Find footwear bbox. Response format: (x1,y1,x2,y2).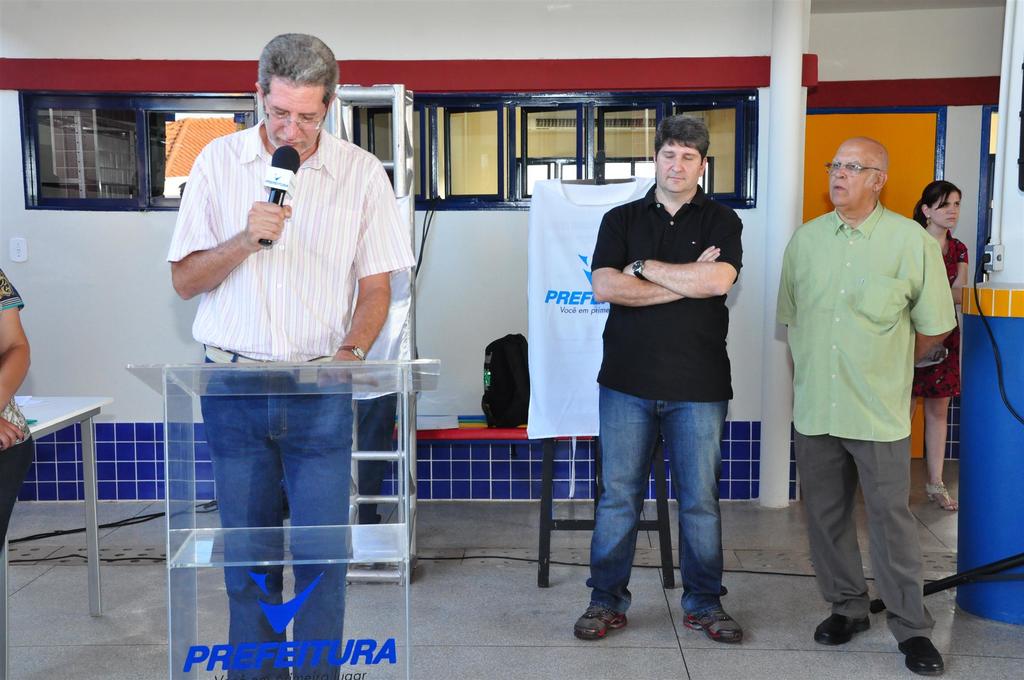
(567,603,637,645).
